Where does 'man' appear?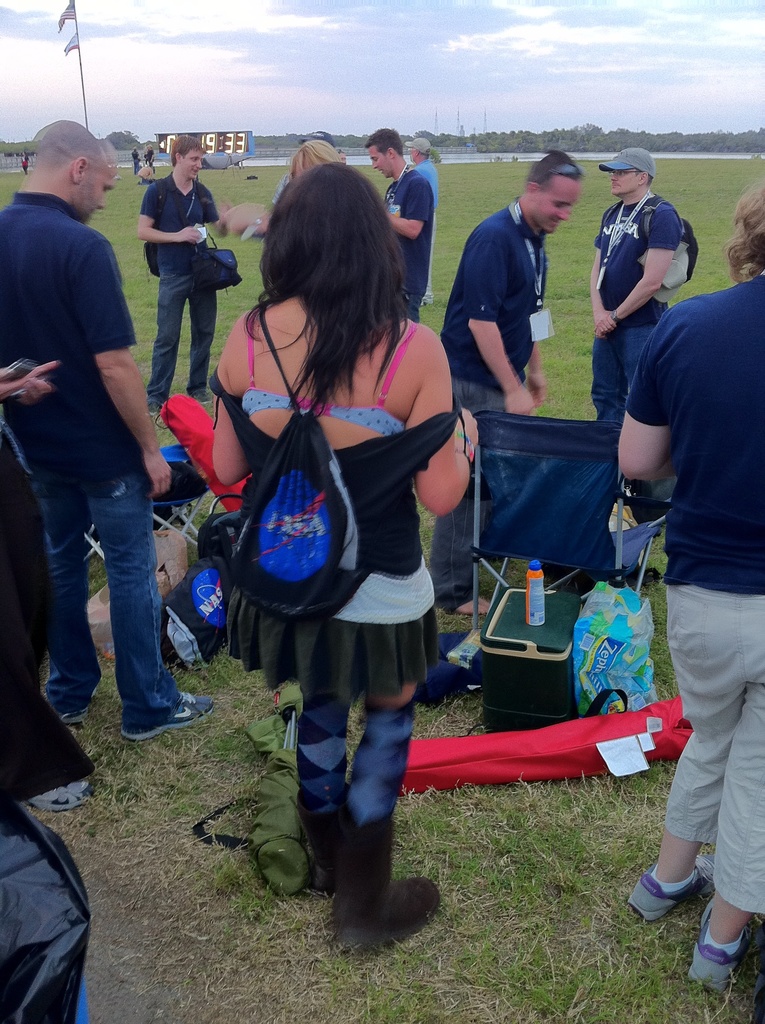
Appears at {"left": 433, "top": 147, "right": 588, "bottom": 620}.
